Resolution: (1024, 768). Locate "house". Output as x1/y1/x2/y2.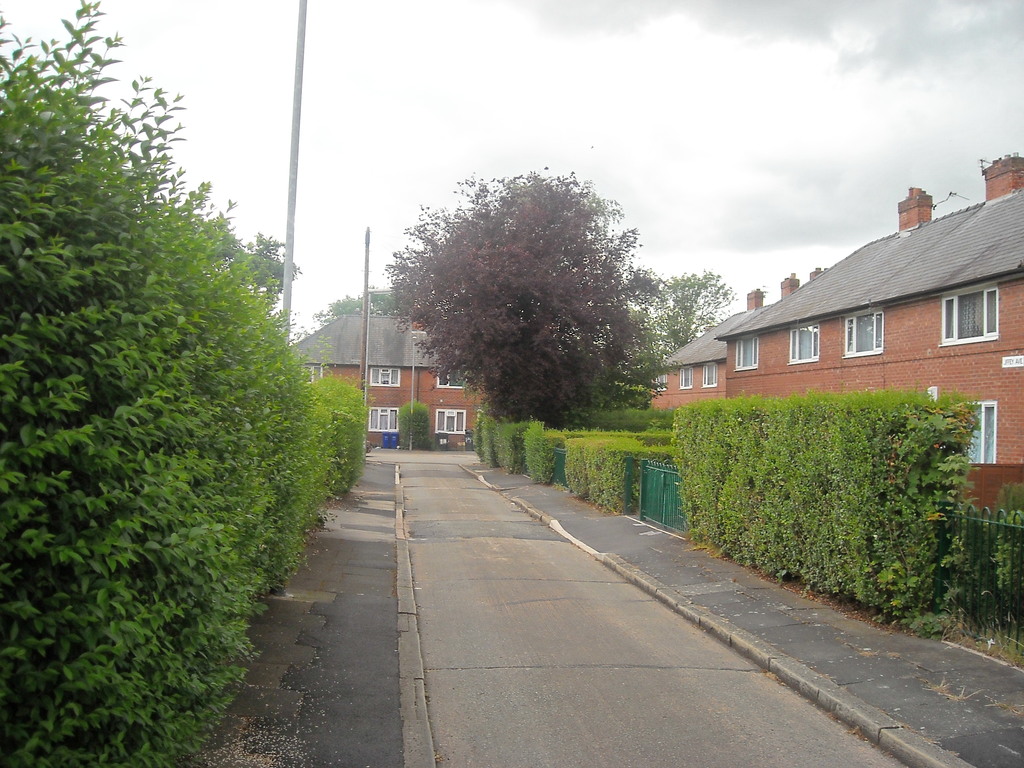
289/301/499/440.
